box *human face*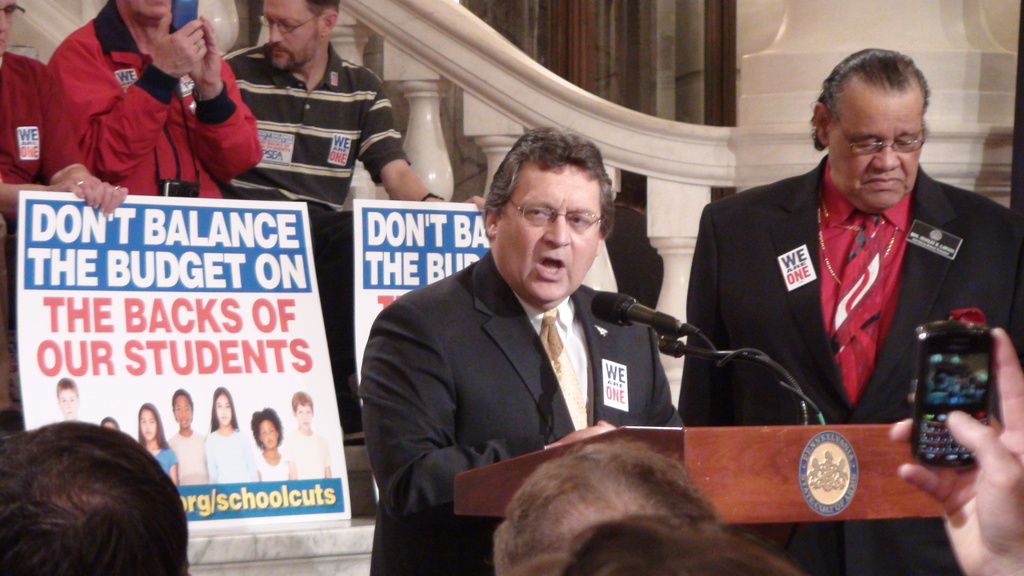
498/162/599/307
